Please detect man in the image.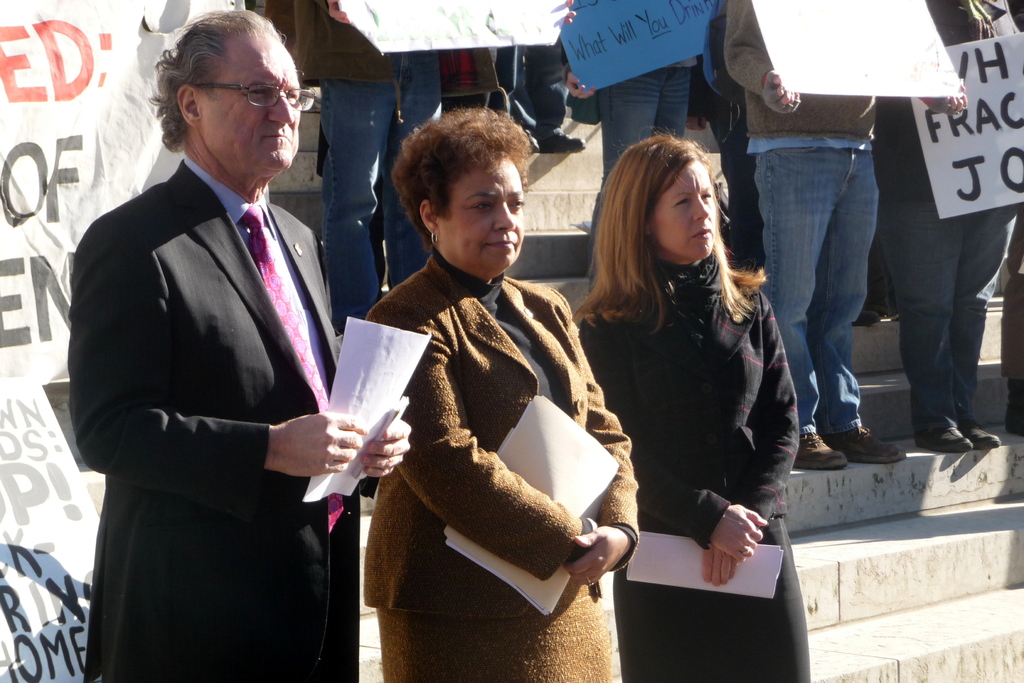
881, 0, 1023, 465.
